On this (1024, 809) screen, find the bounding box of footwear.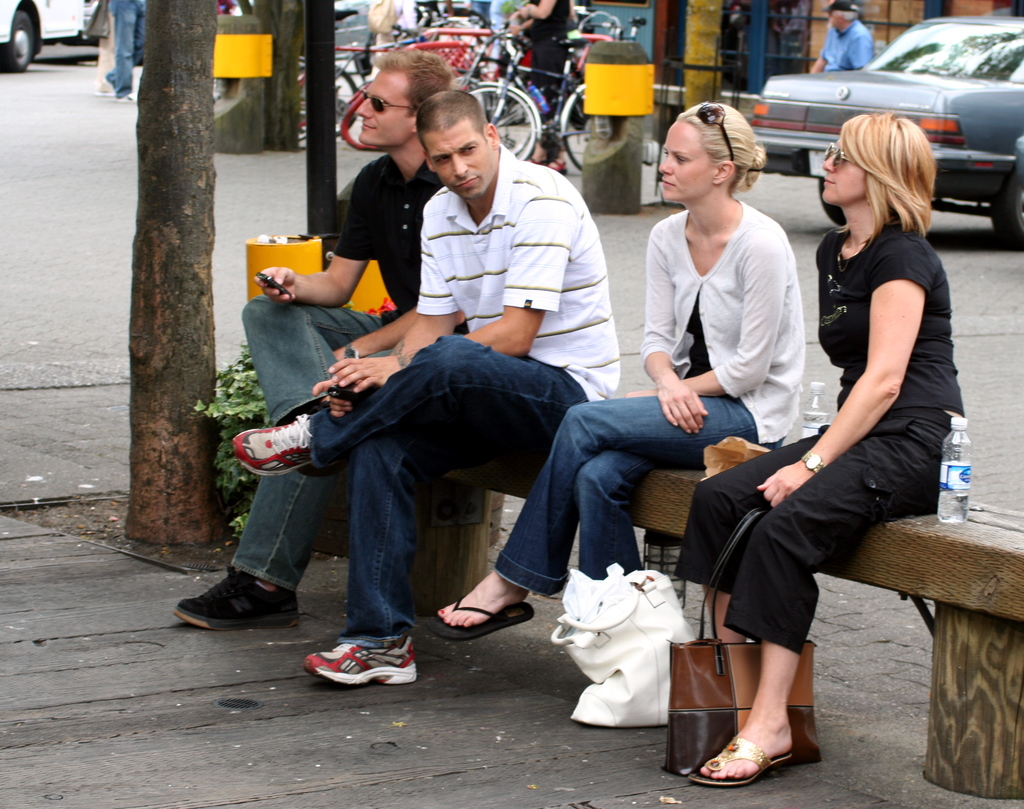
Bounding box: Rect(92, 91, 116, 99).
